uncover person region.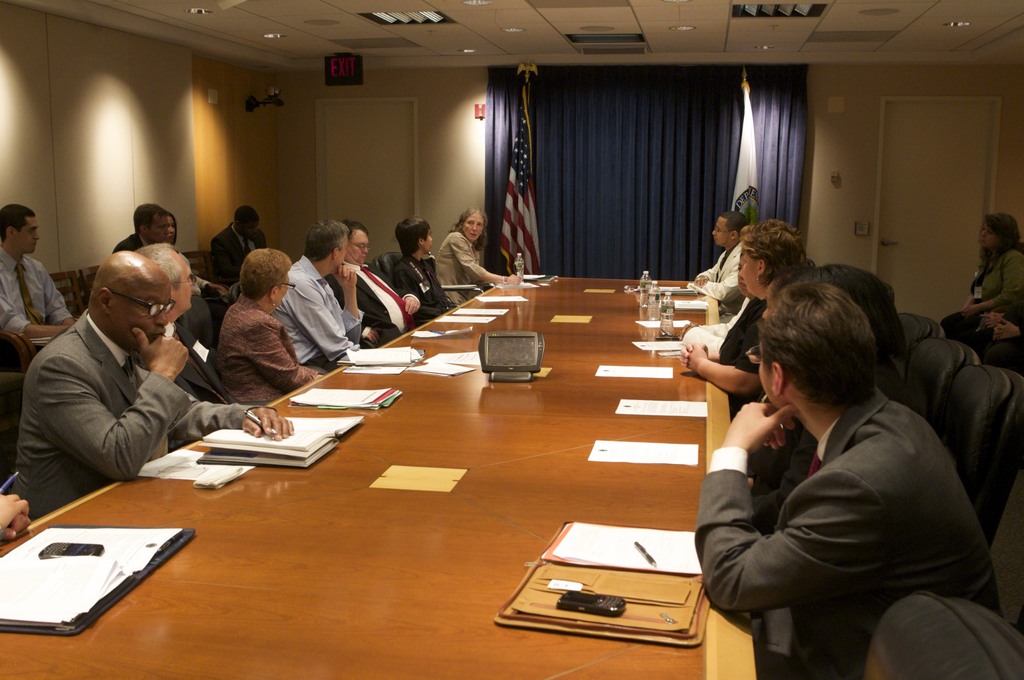
Uncovered: [left=273, top=218, right=371, bottom=379].
